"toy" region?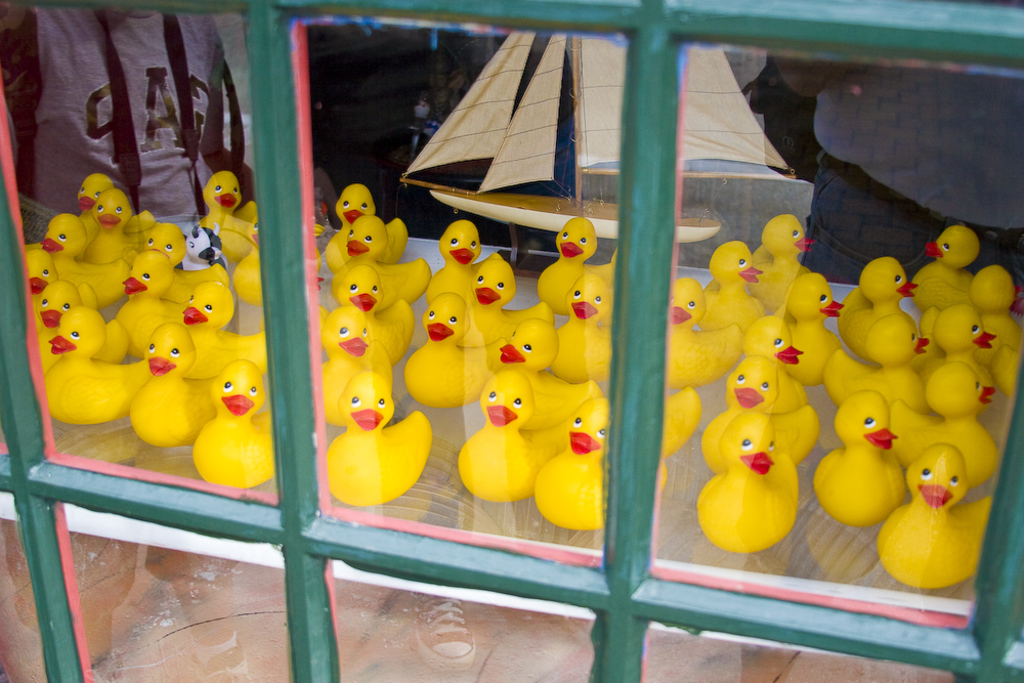
BBox(700, 353, 823, 471)
